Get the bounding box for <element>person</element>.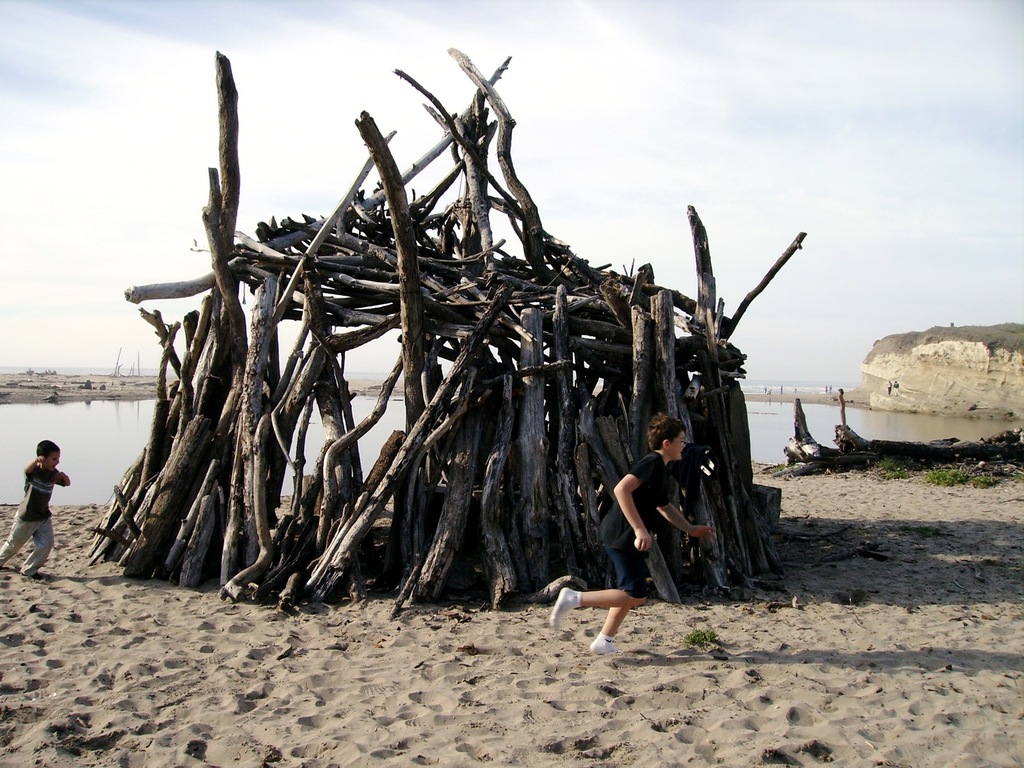
<bbox>0, 438, 71, 580</bbox>.
